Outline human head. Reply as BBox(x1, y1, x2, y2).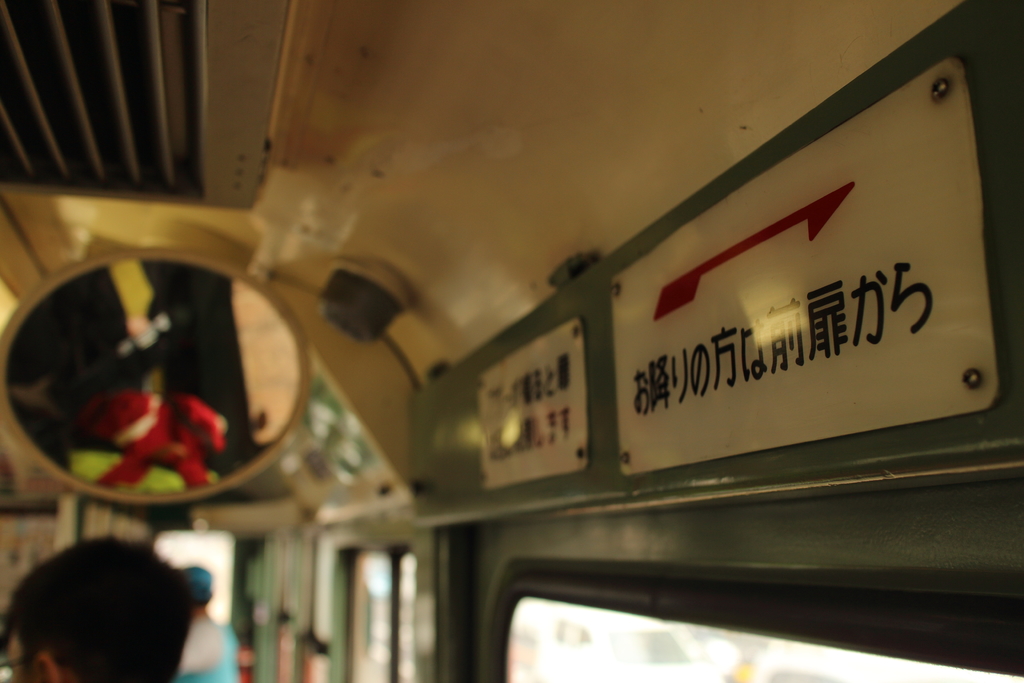
BBox(182, 562, 216, 614).
